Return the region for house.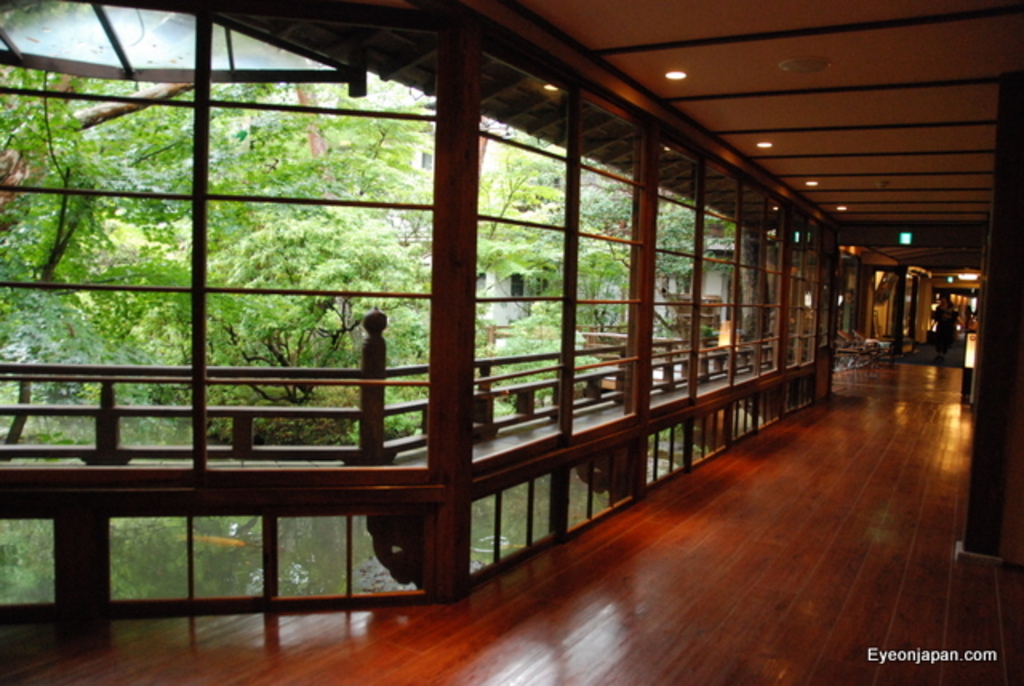
<box>280,86,771,448</box>.
